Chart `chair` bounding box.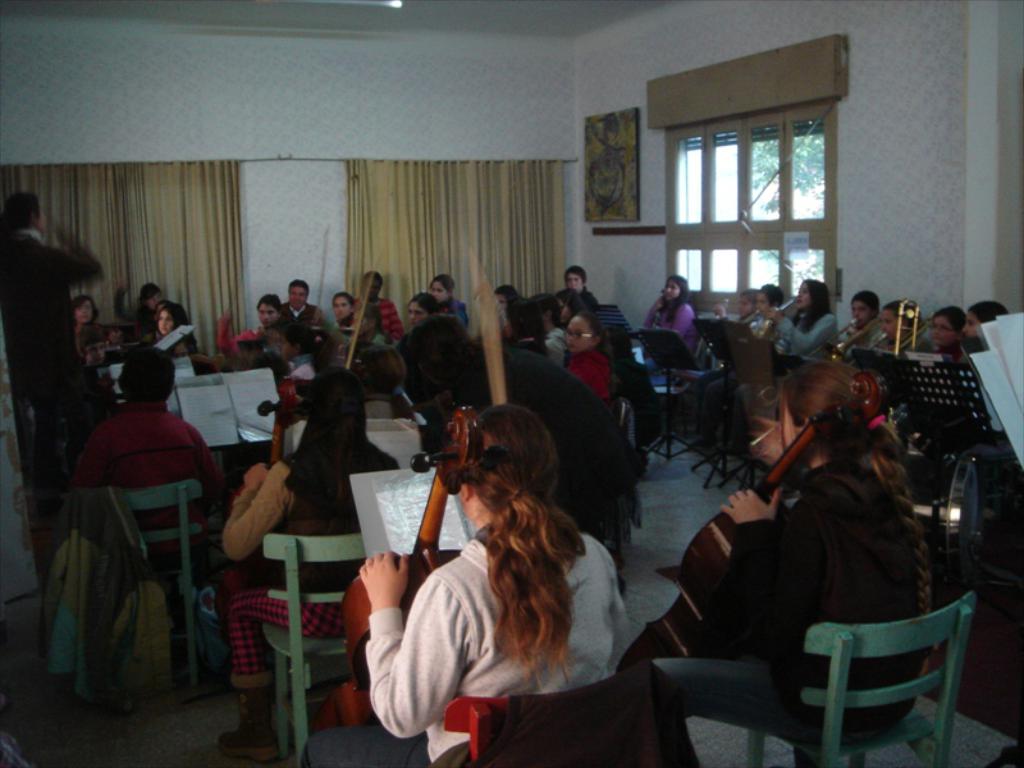
Charted: Rect(655, 326, 701, 420).
